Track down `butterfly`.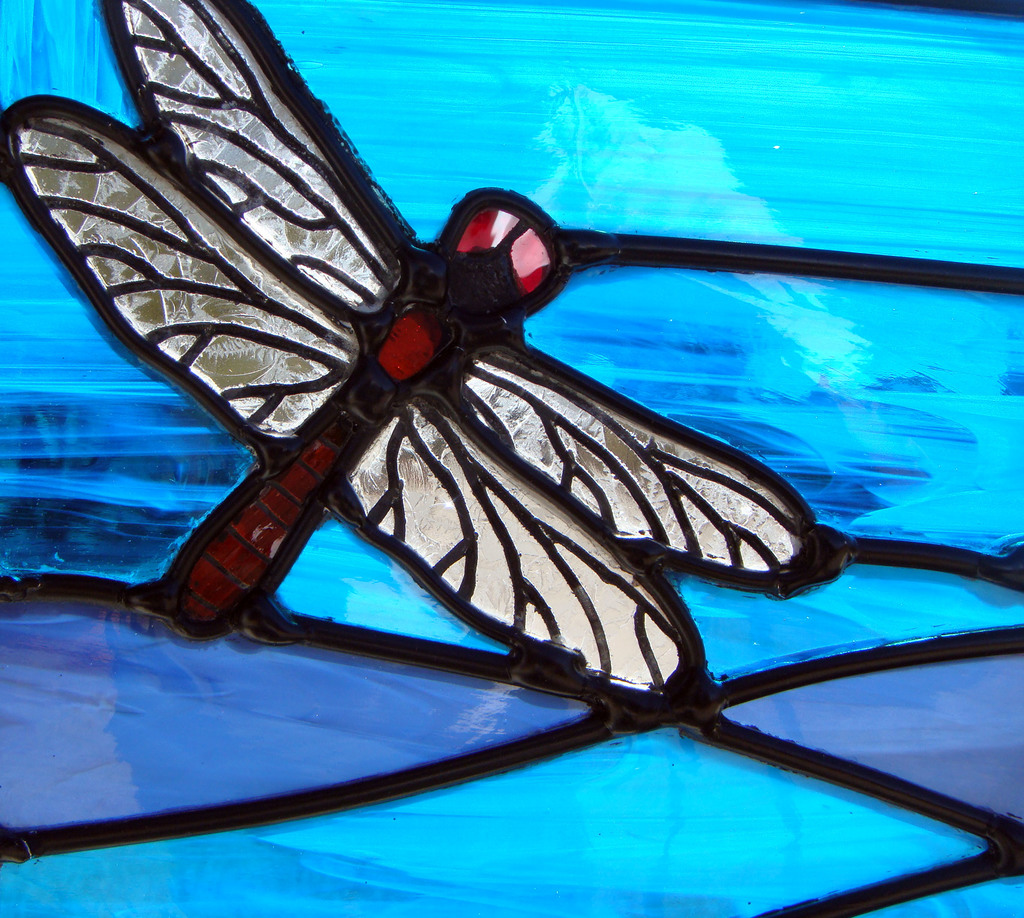
Tracked to (0, 0, 854, 731).
